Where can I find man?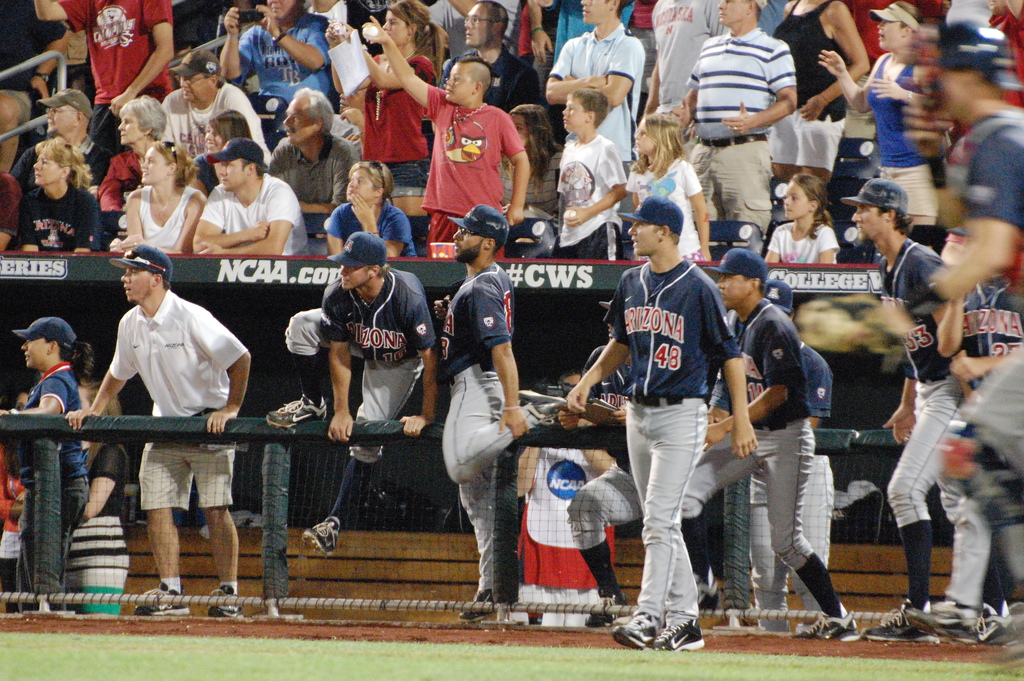
You can find it at (left=547, top=0, right=646, bottom=172).
